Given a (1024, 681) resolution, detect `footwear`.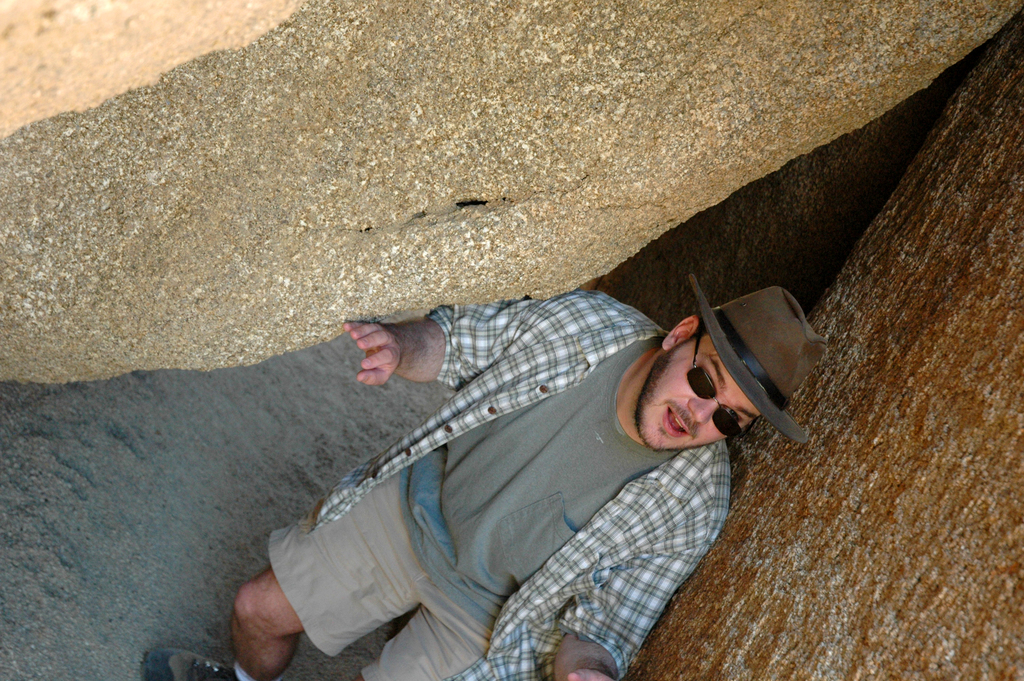
Rect(139, 644, 257, 680).
